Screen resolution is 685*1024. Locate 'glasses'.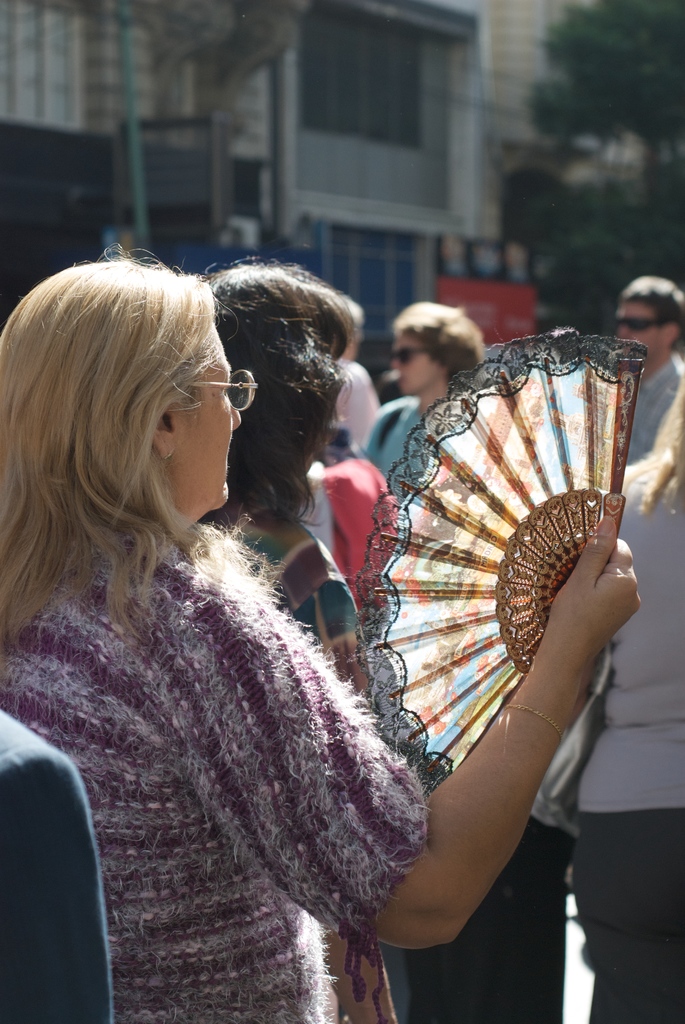
<bbox>161, 364, 262, 412</bbox>.
